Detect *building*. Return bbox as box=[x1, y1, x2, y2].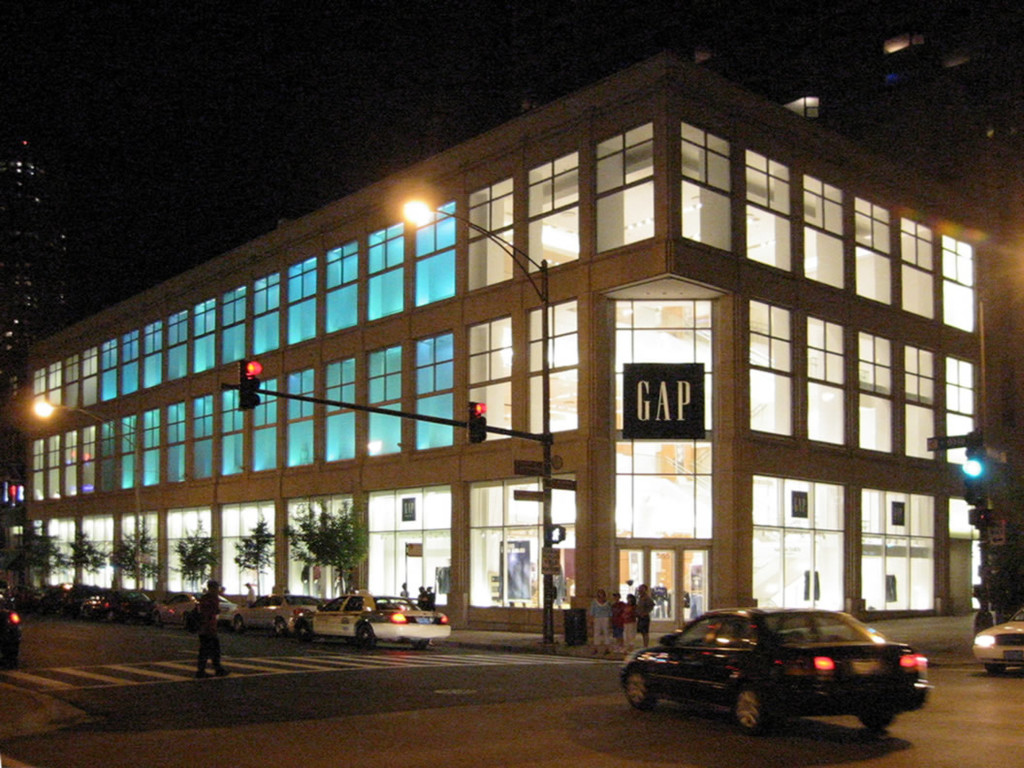
box=[0, 131, 73, 555].
